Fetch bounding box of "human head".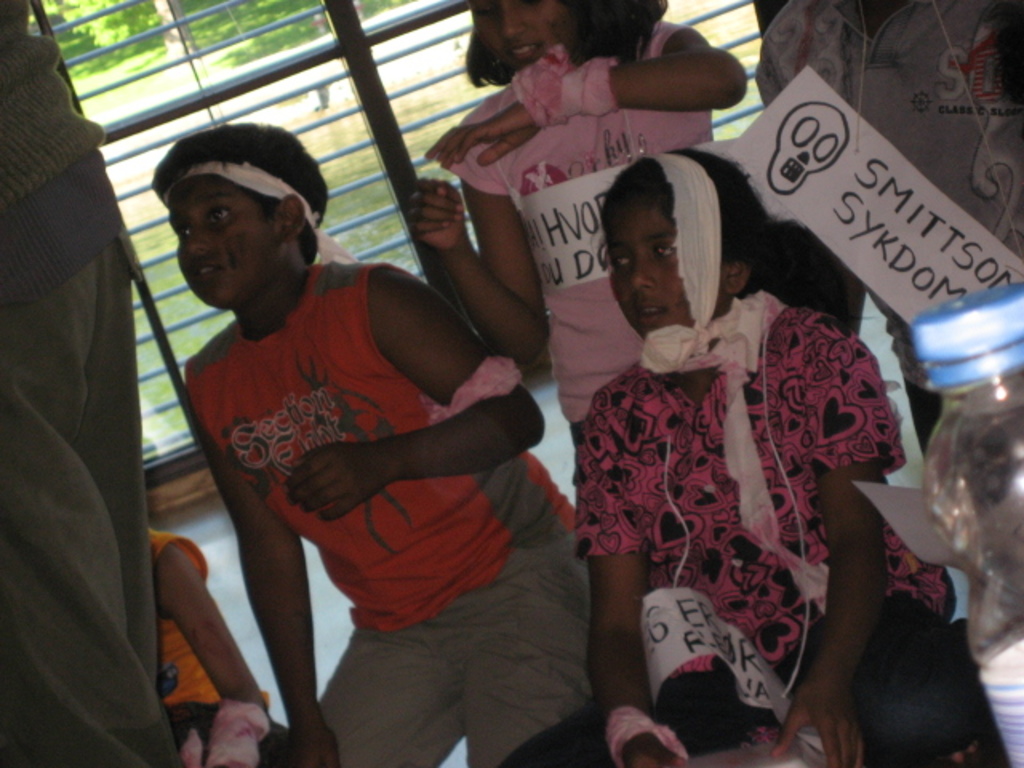
Bbox: <bbox>464, 0, 592, 70</bbox>.
